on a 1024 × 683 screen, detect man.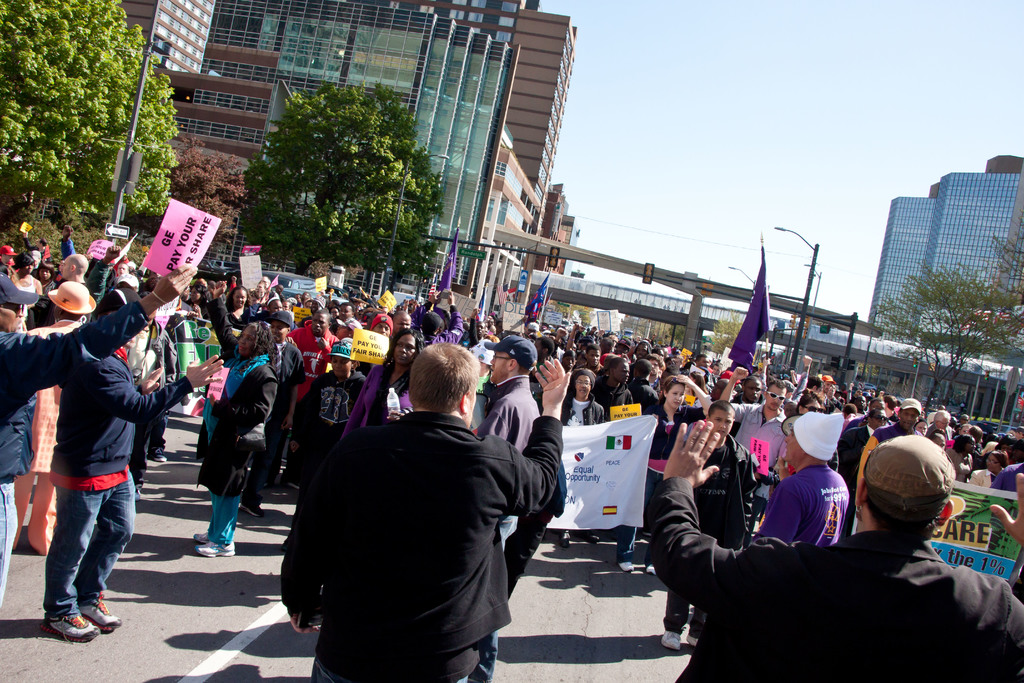
{"x1": 588, "y1": 352, "x2": 631, "y2": 422}.
